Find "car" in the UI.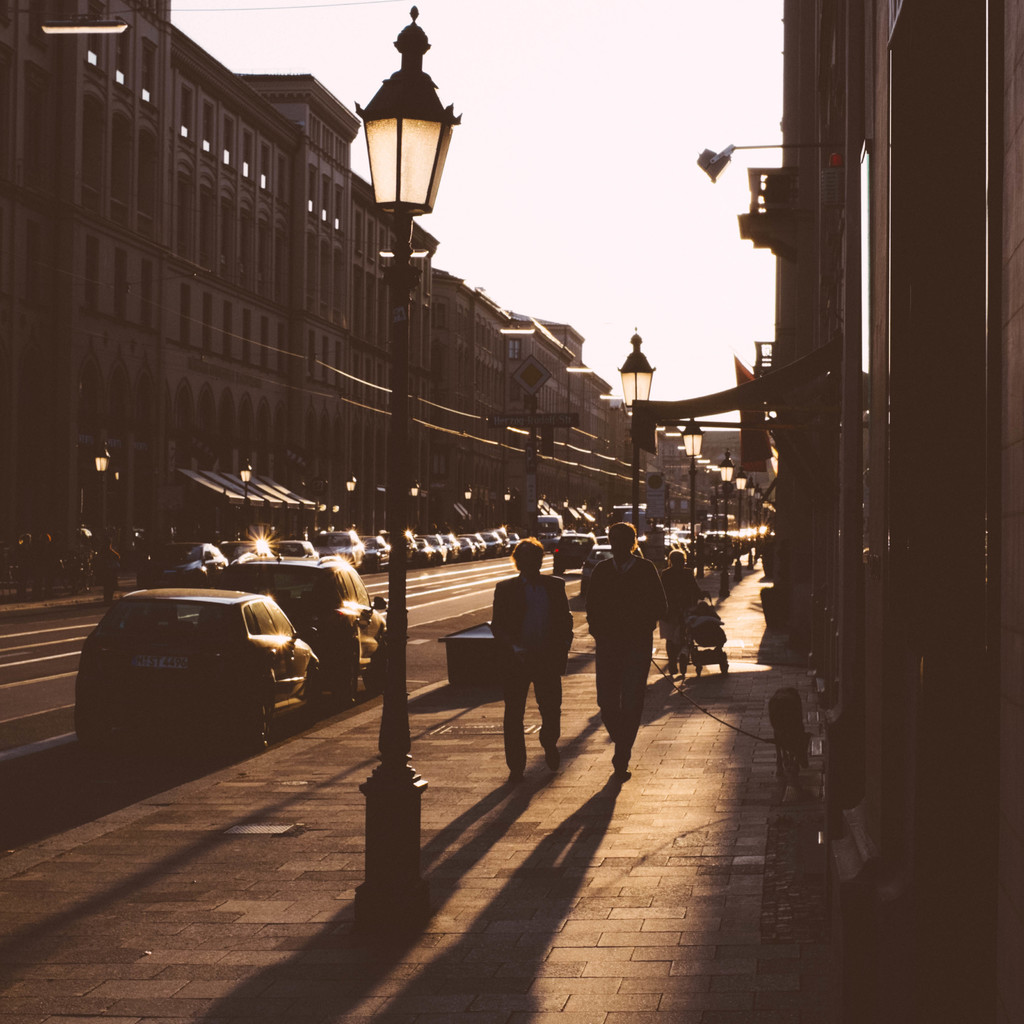
UI element at [x1=63, y1=566, x2=326, y2=781].
